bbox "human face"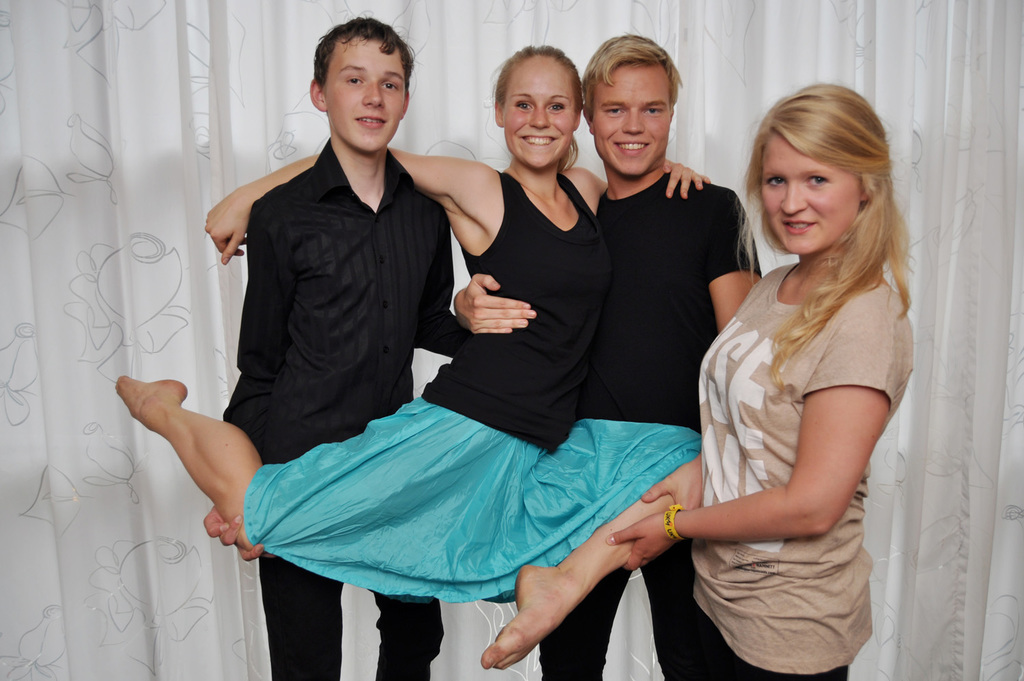
(x1=756, y1=134, x2=858, y2=256)
